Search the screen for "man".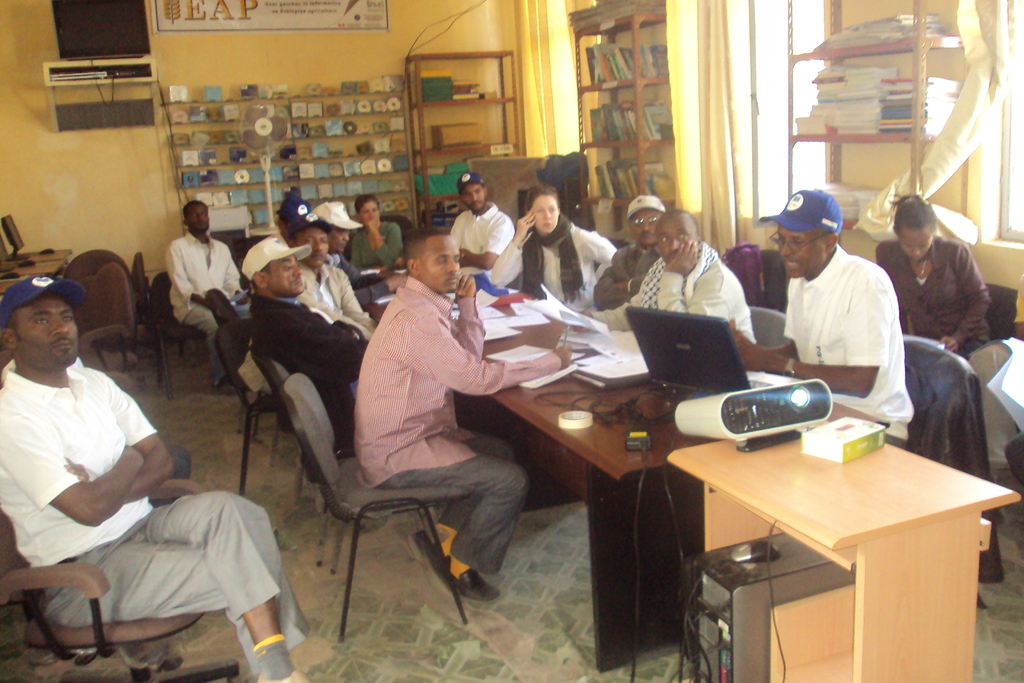
Found at bbox=[3, 275, 249, 673].
